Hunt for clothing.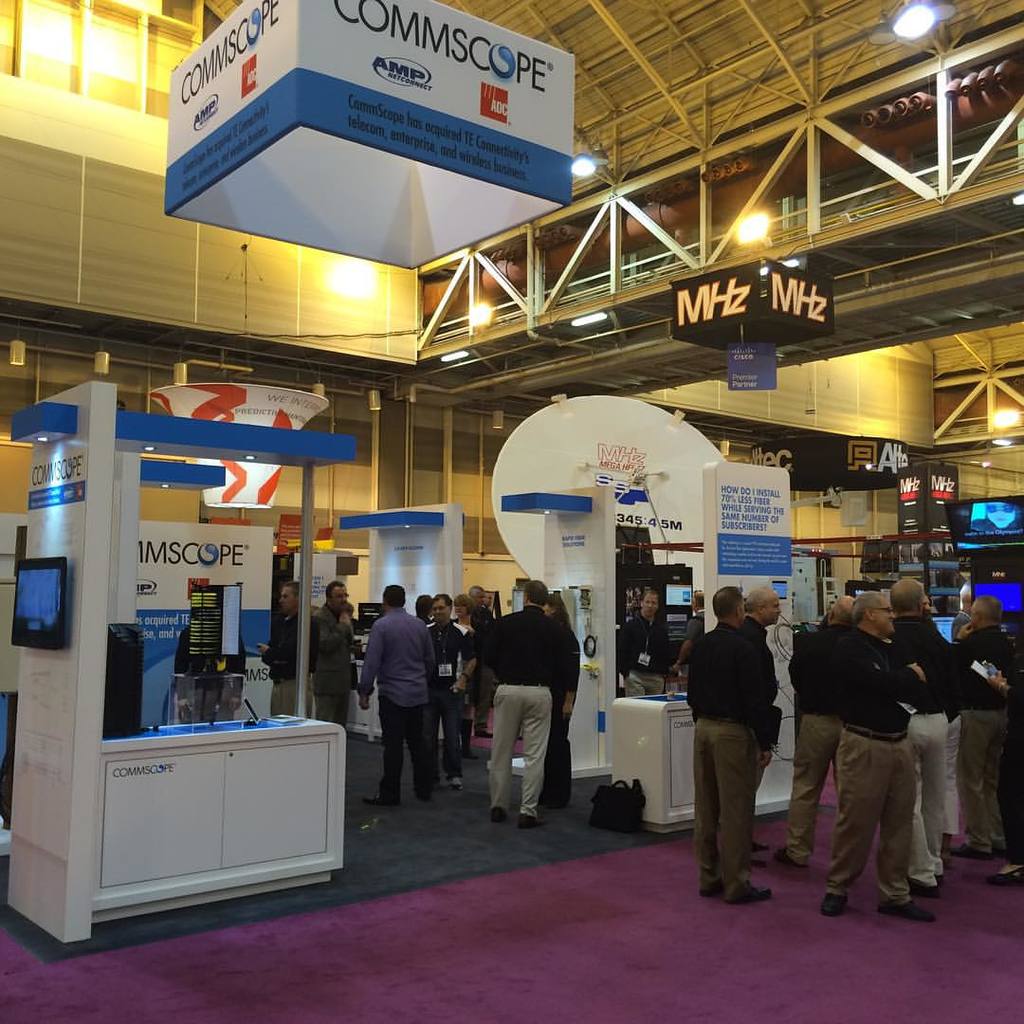
Hunted down at bbox=[366, 607, 446, 796].
